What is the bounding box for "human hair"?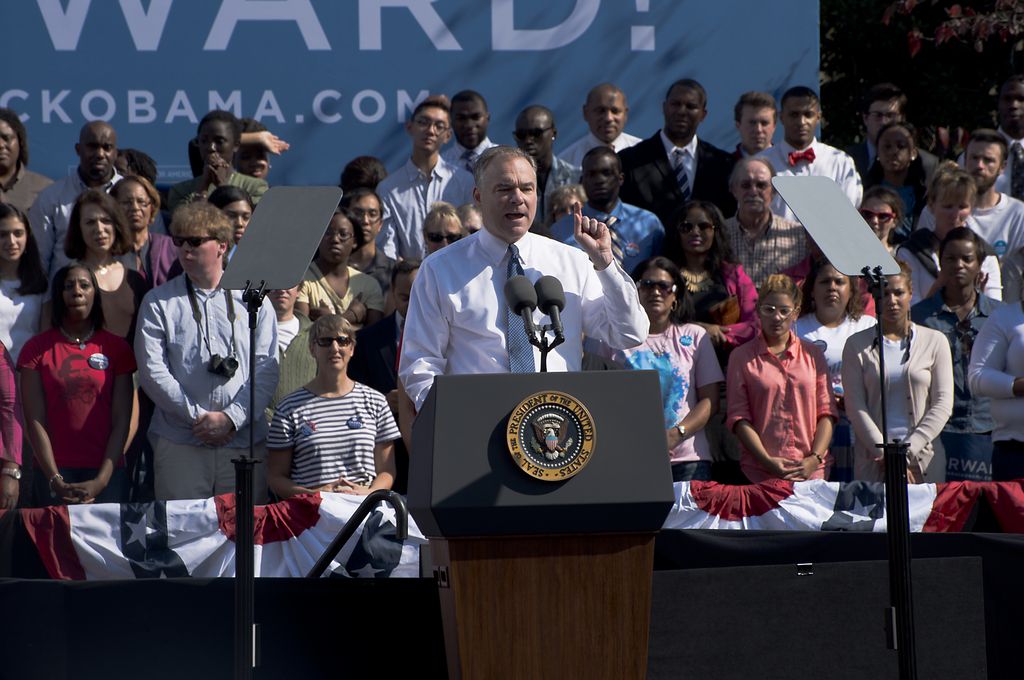
l=0, t=104, r=28, b=166.
